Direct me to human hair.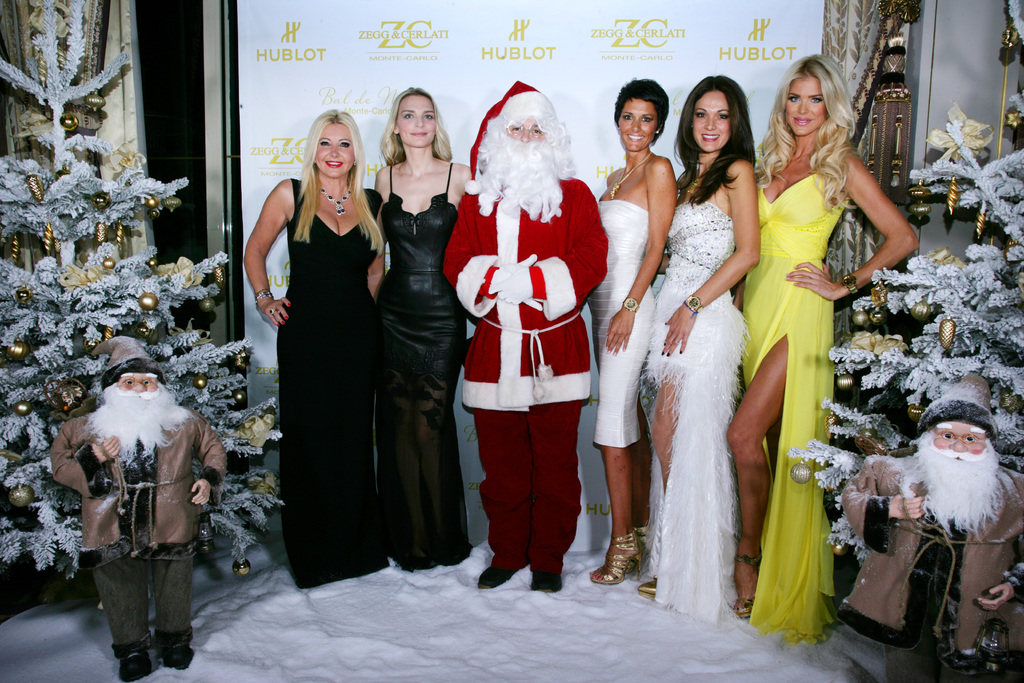
Direction: l=611, t=76, r=669, b=142.
